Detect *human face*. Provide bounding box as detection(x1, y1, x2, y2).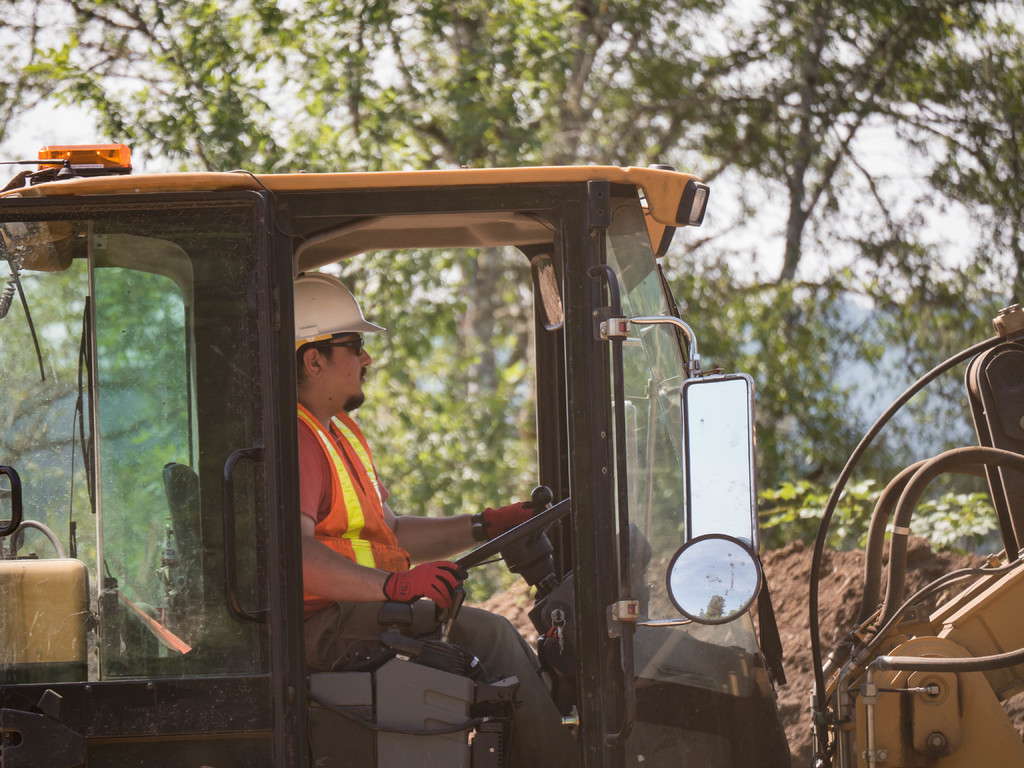
detection(322, 333, 372, 412).
